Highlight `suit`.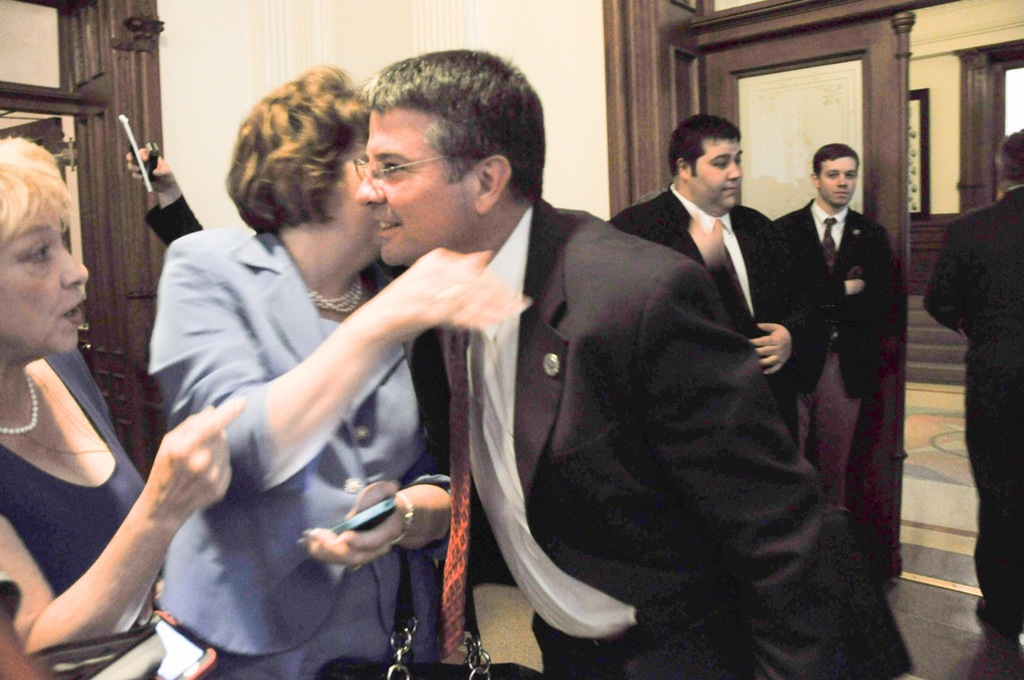
Highlighted region: 593/194/824/450.
